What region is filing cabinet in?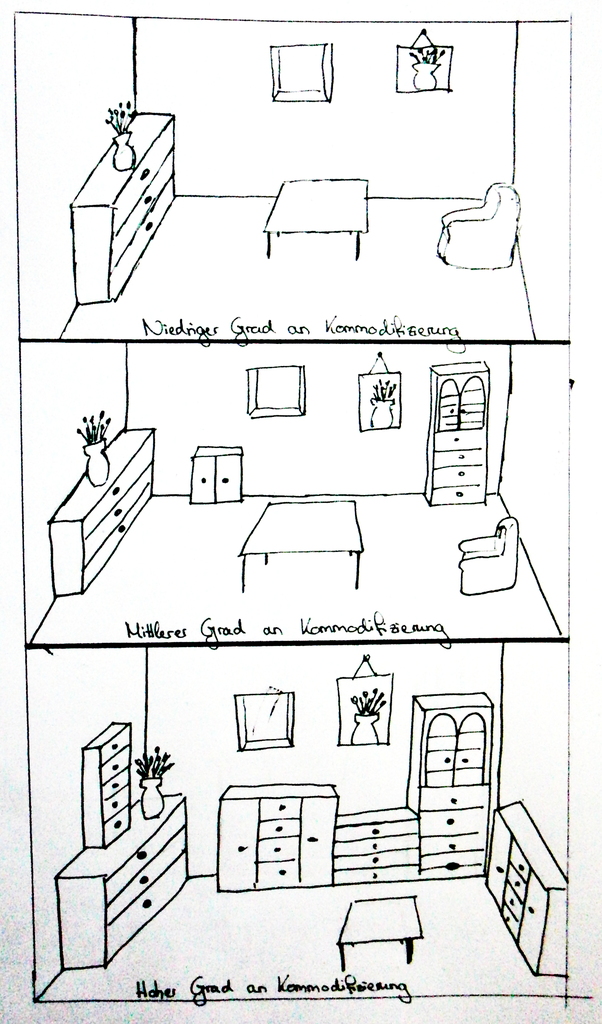
(428,371,487,514).
